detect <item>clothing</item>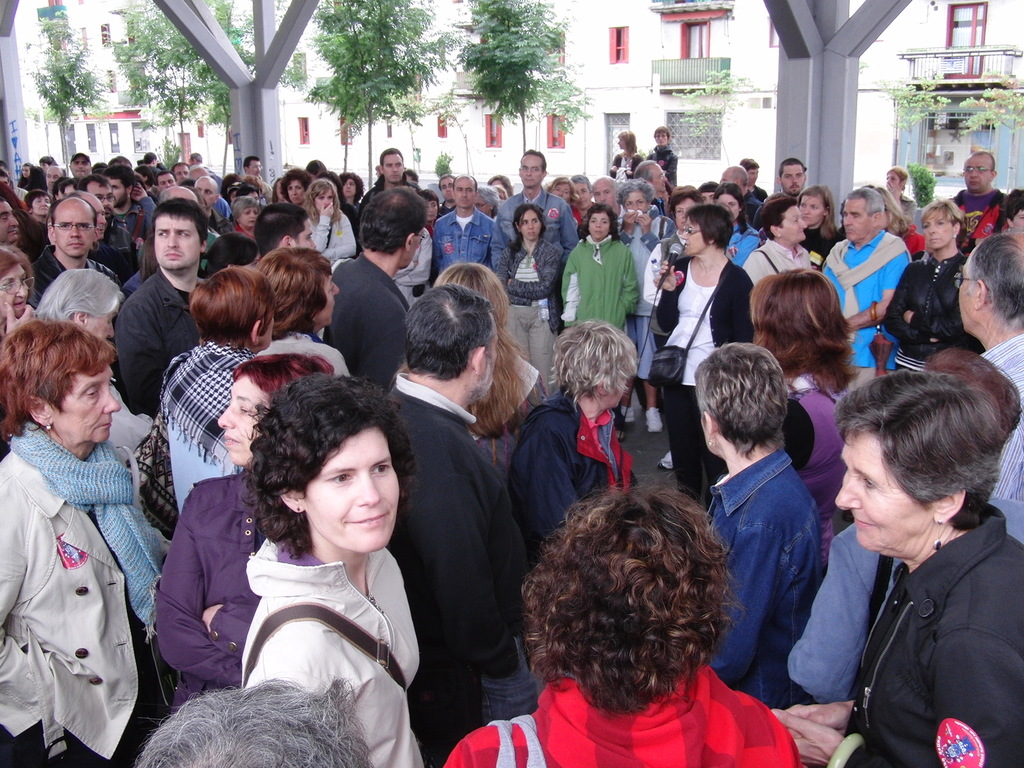
BBox(804, 465, 1019, 764)
